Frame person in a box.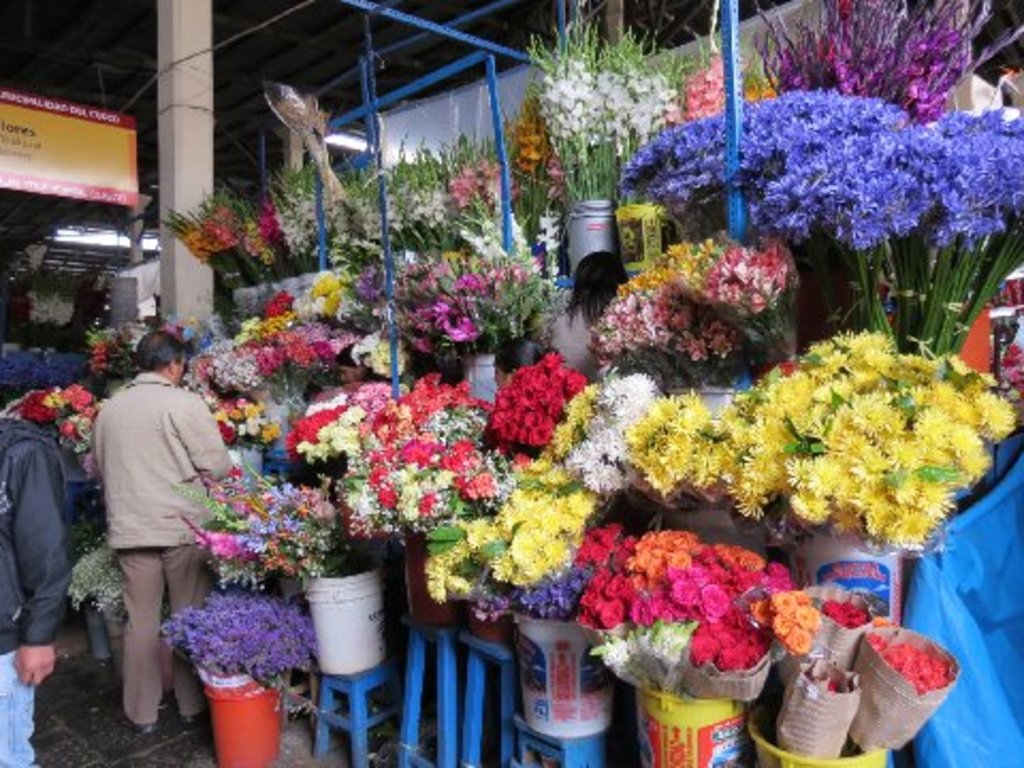
box=[81, 329, 226, 719].
